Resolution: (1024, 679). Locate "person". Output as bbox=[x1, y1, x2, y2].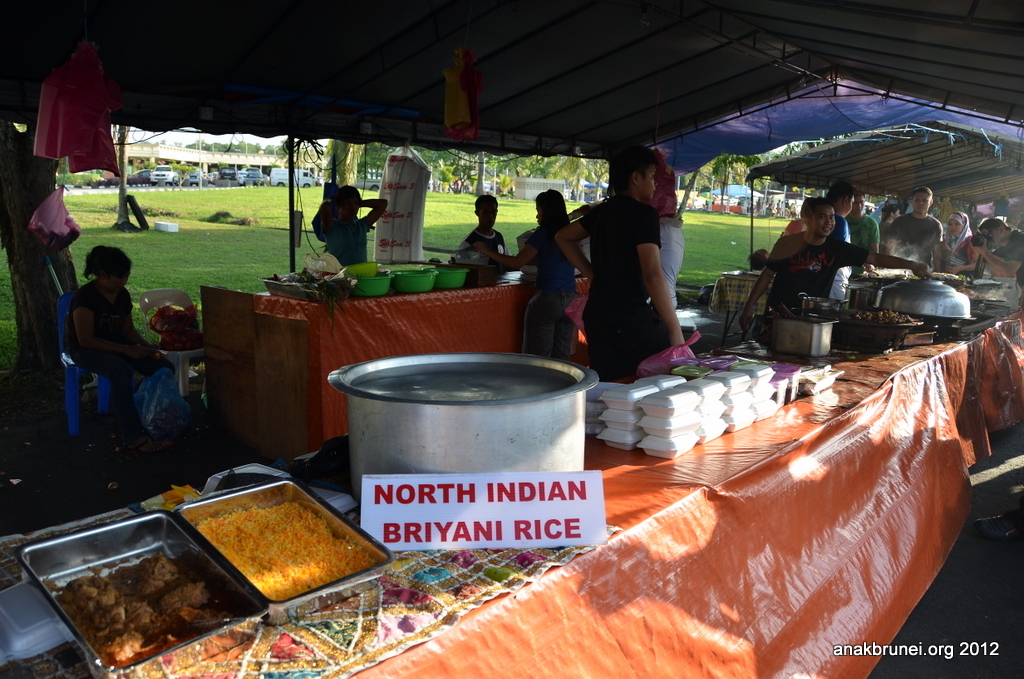
bbox=[547, 151, 688, 376].
